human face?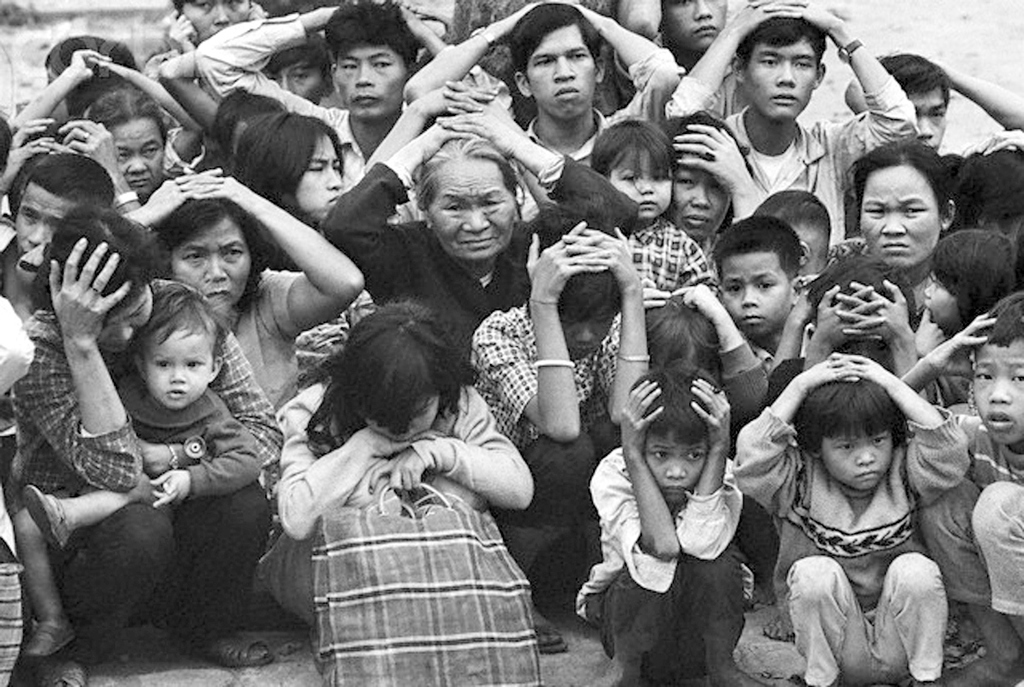
<box>297,137,343,219</box>
